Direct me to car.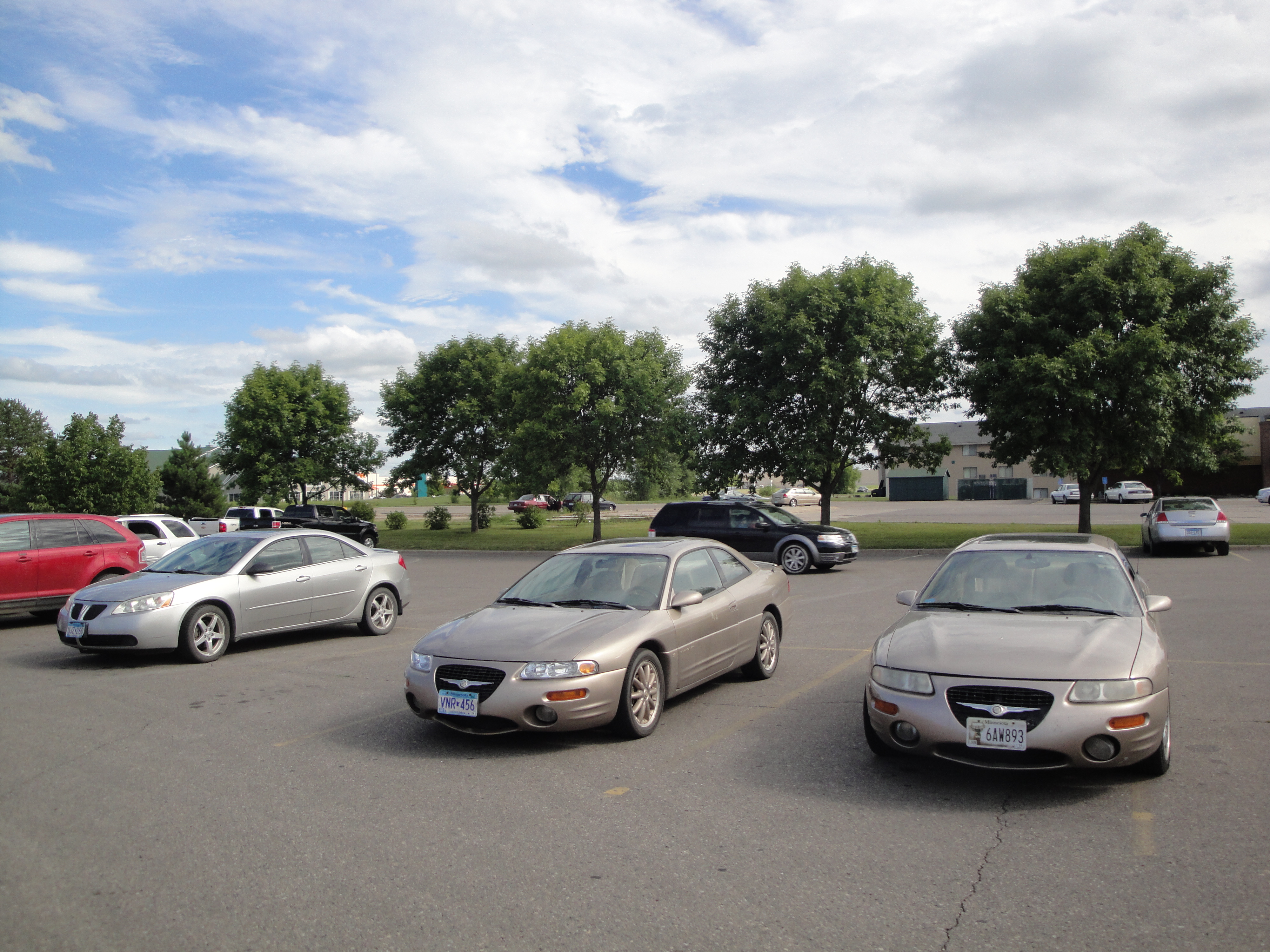
Direction: 397, 155, 403, 160.
